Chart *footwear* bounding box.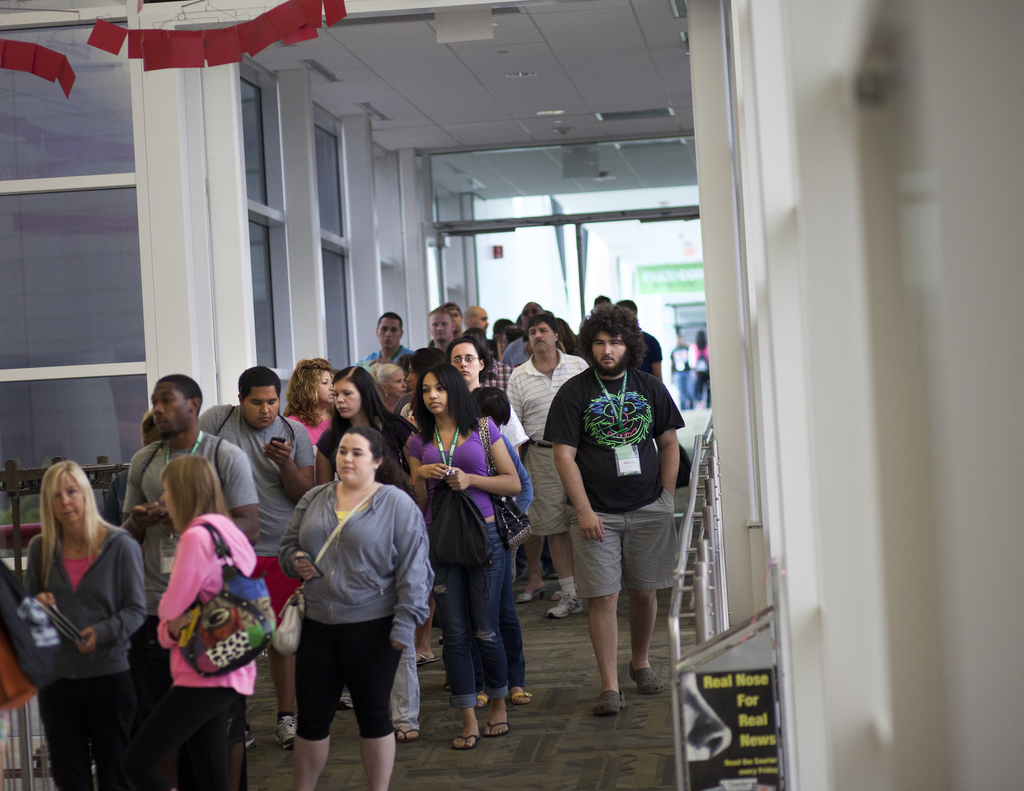
Charted: <box>548,592,581,615</box>.
